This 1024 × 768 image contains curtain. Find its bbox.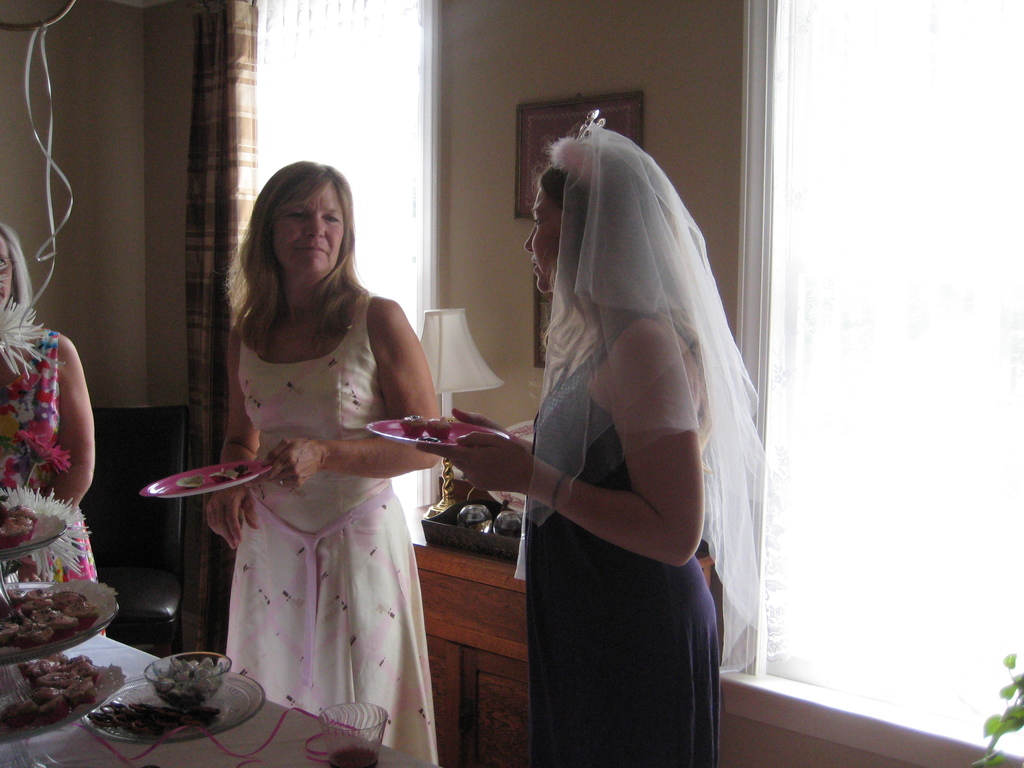
box(188, 0, 255, 650).
